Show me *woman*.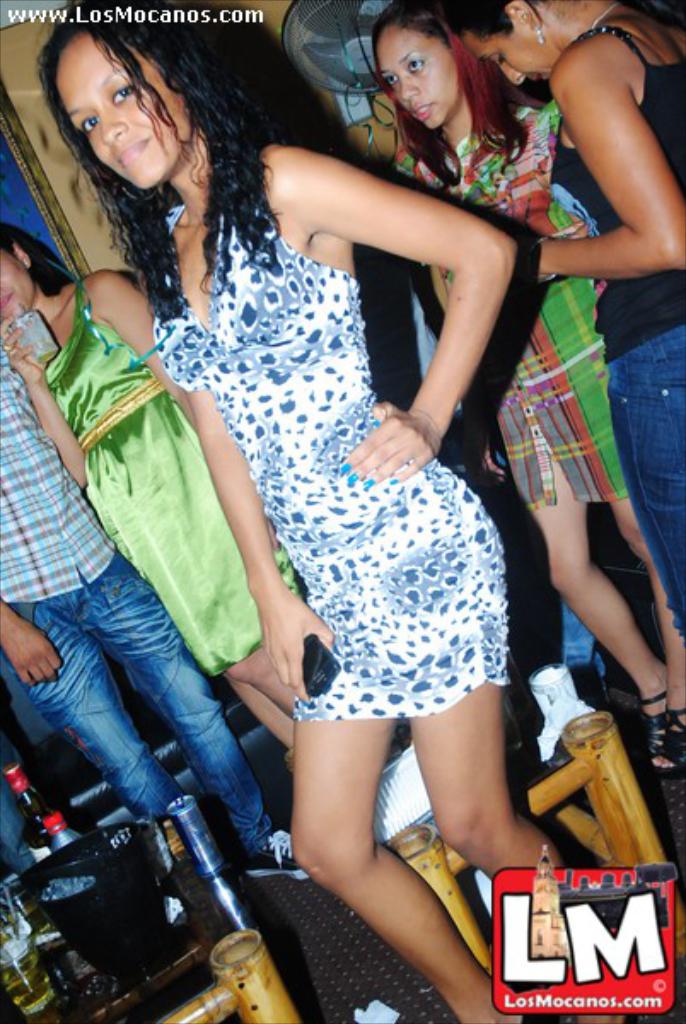
*woman* is here: <bbox>444, 0, 684, 635</bbox>.
